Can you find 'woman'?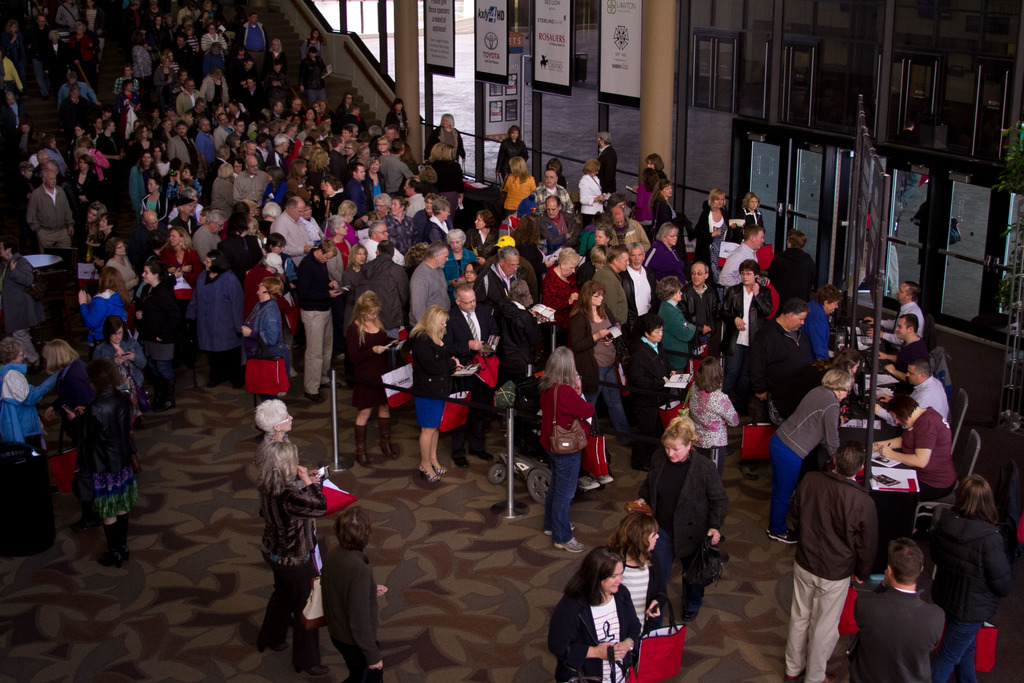
Yes, bounding box: (380,195,421,259).
